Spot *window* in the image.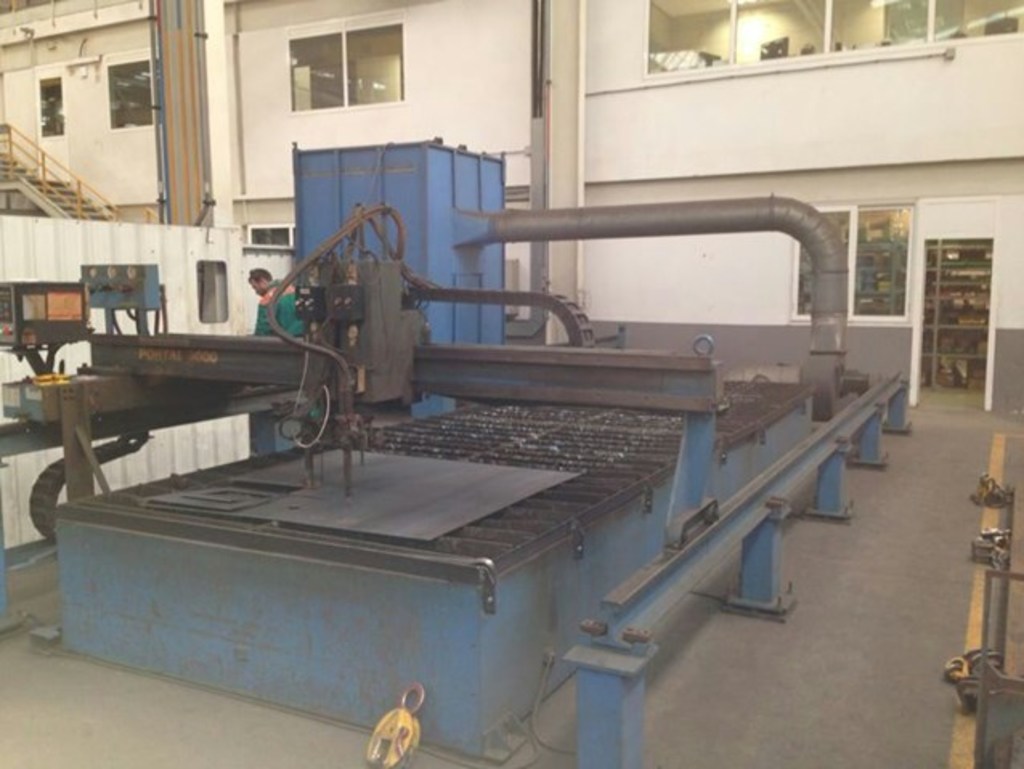
*window* found at 793,201,912,319.
